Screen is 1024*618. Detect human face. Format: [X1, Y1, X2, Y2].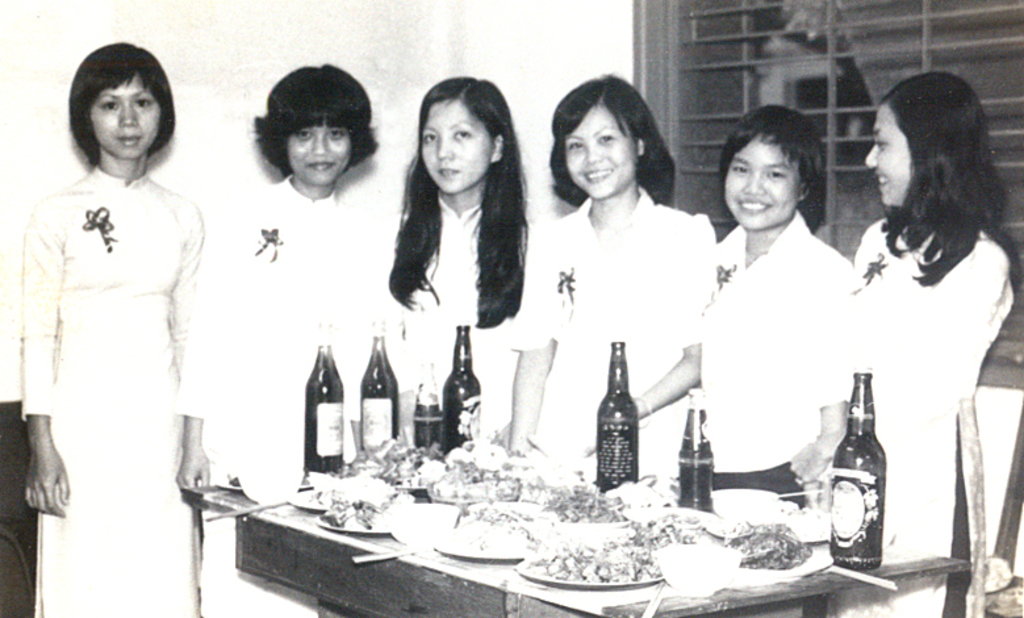
[283, 120, 352, 188].
